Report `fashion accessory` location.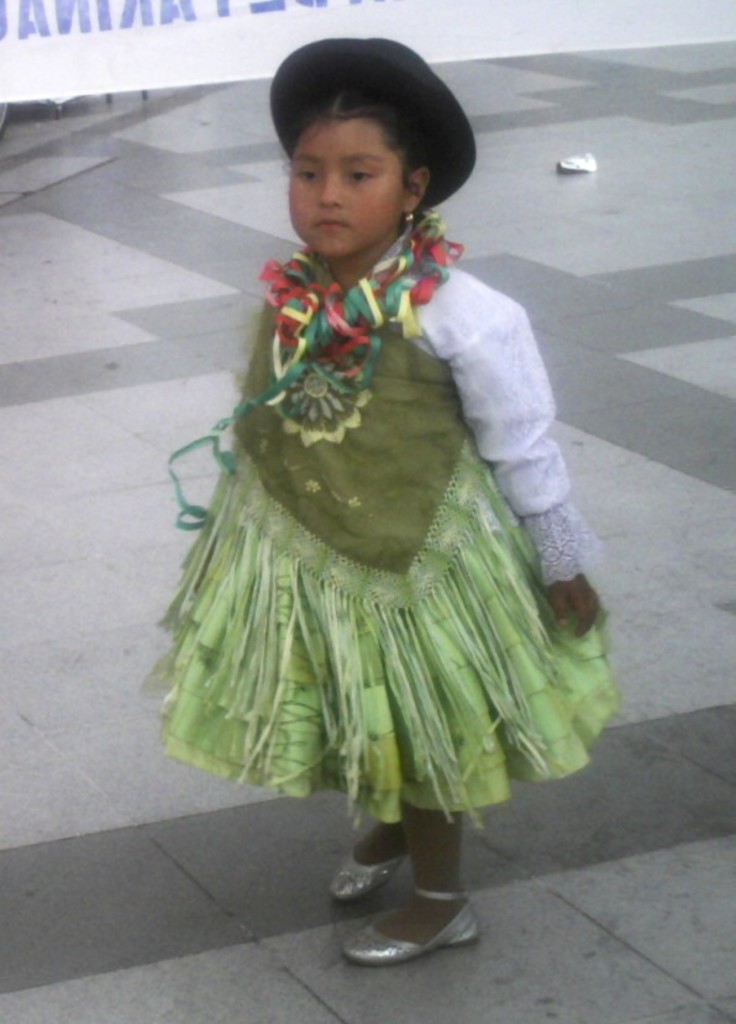
Report: left=332, top=849, right=406, bottom=900.
